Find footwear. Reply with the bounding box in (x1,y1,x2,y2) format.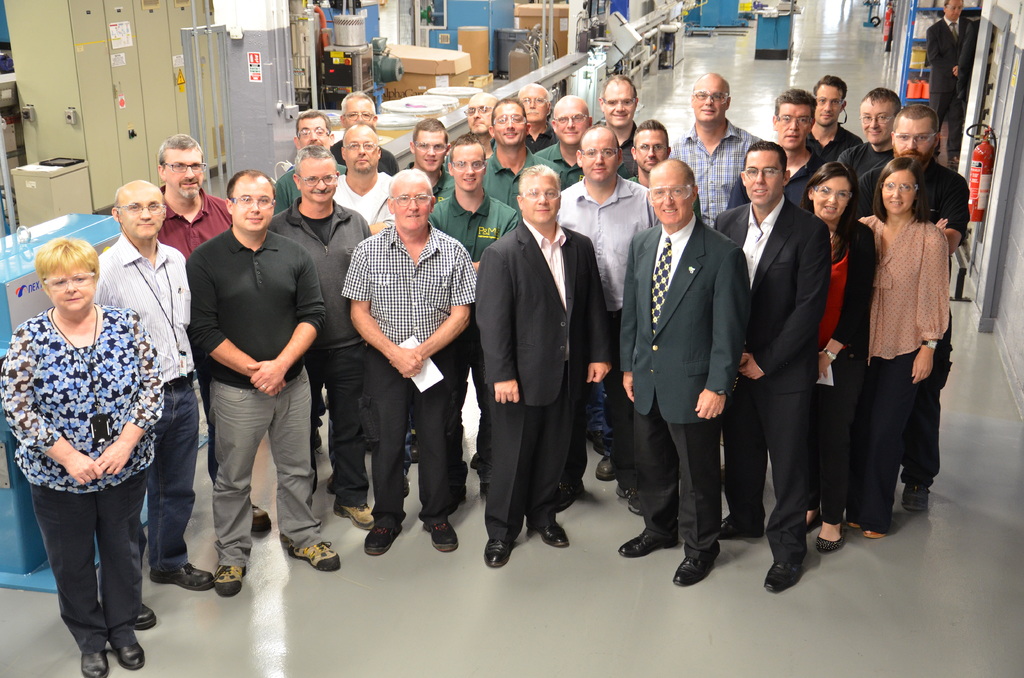
(899,485,930,510).
